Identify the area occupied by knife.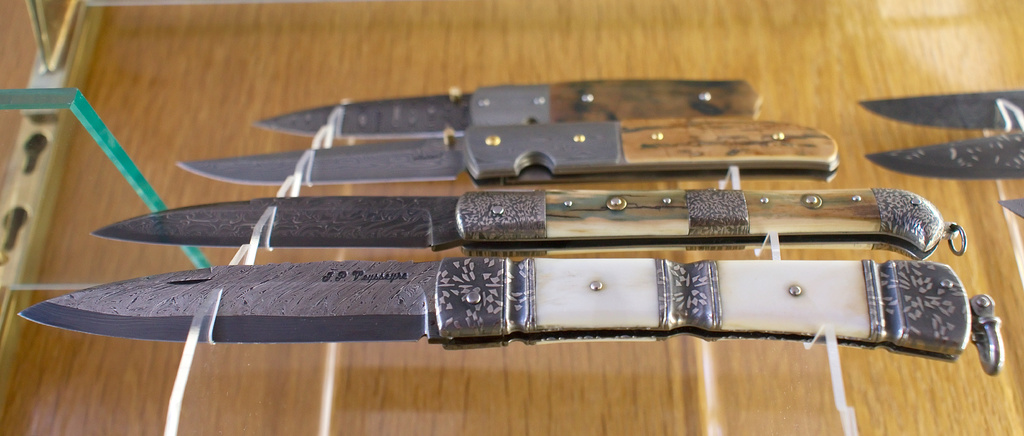
Area: BBox(855, 86, 1023, 123).
